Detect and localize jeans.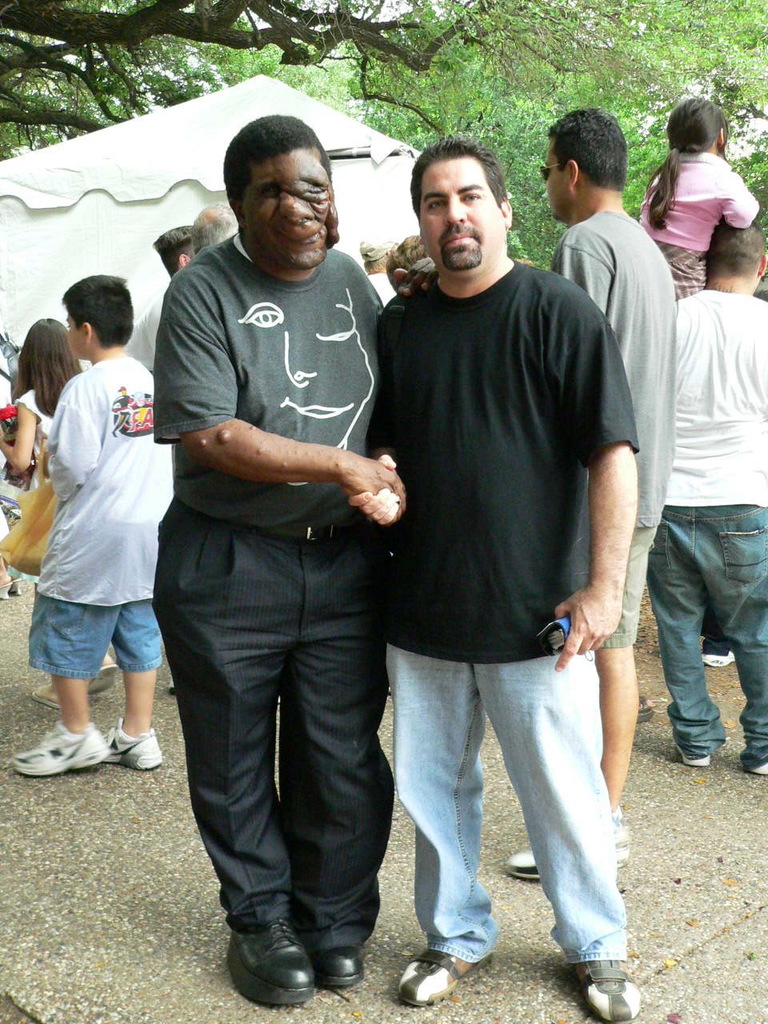
Localized at {"left": 657, "top": 502, "right": 766, "bottom": 778}.
